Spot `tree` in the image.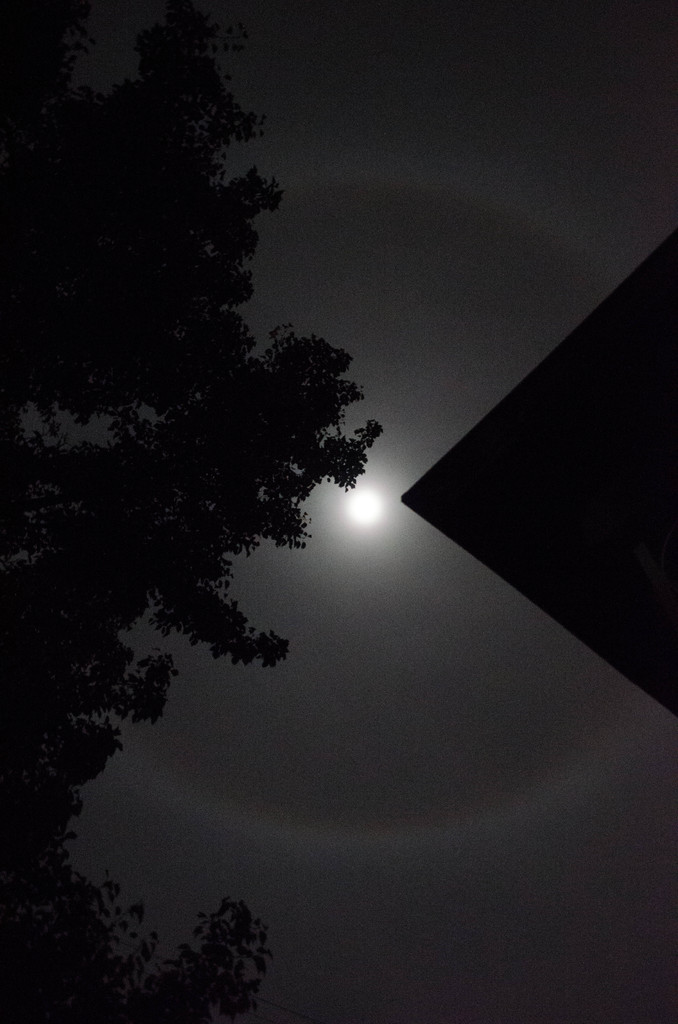
`tree` found at pyautogui.locateOnScreen(28, 30, 408, 901).
